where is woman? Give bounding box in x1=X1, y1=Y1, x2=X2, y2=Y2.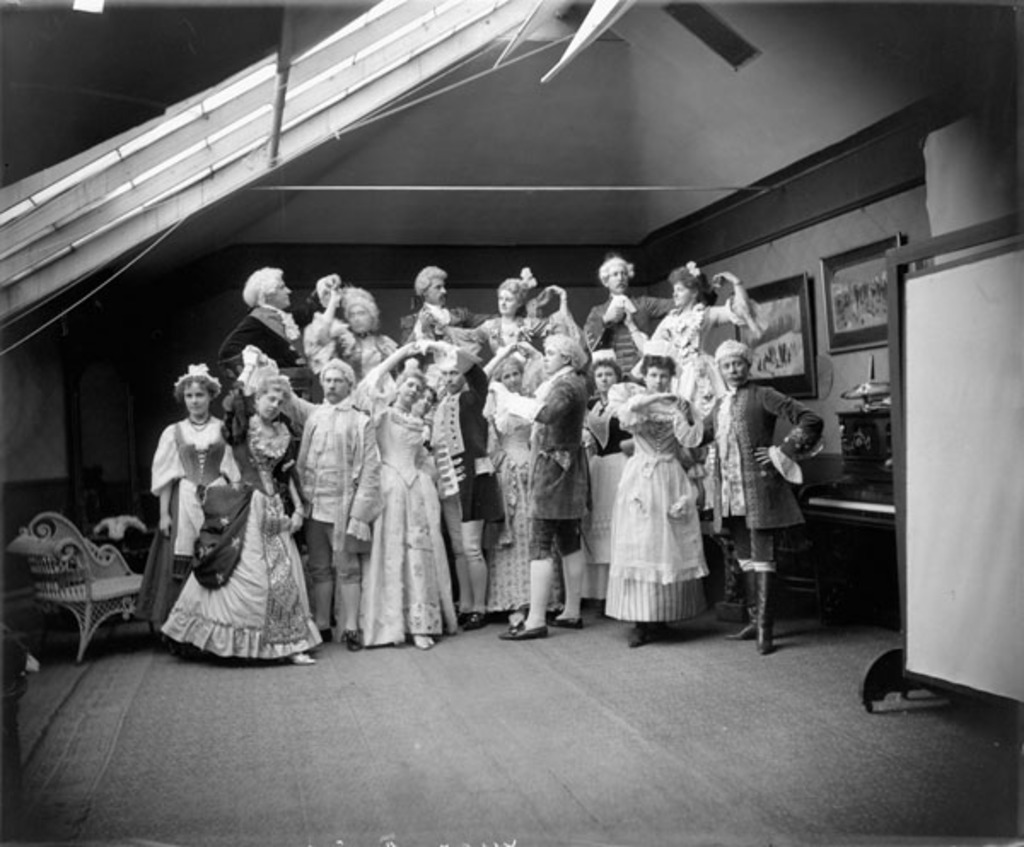
x1=604, y1=345, x2=715, y2=652.
